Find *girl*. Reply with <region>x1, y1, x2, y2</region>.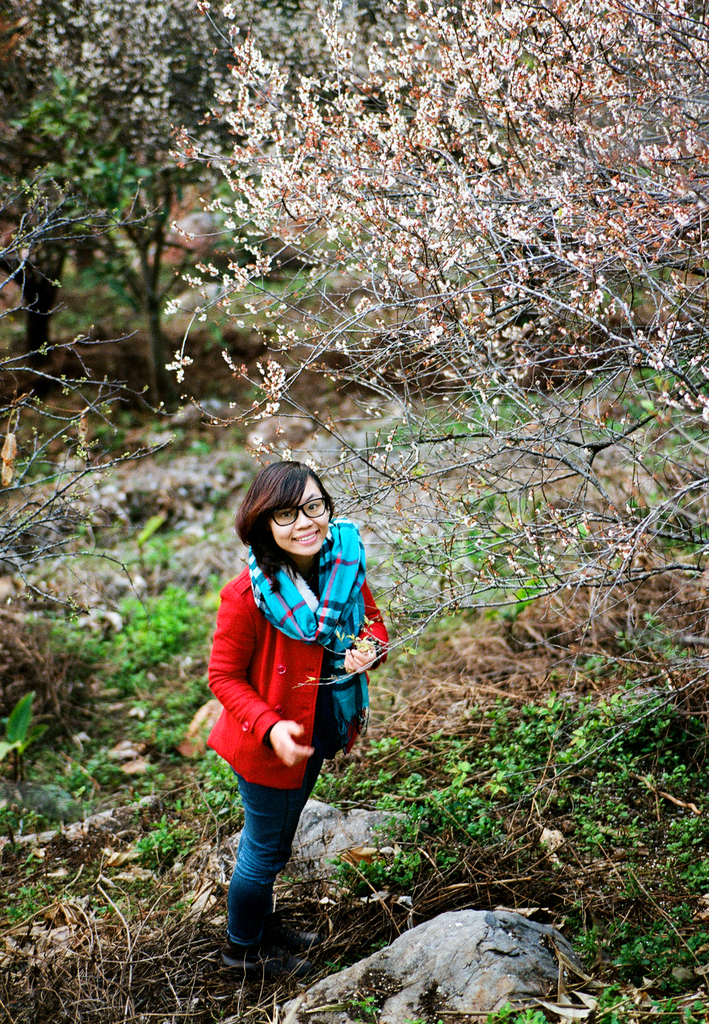
<region>202, 460, 389, 969</region>.
